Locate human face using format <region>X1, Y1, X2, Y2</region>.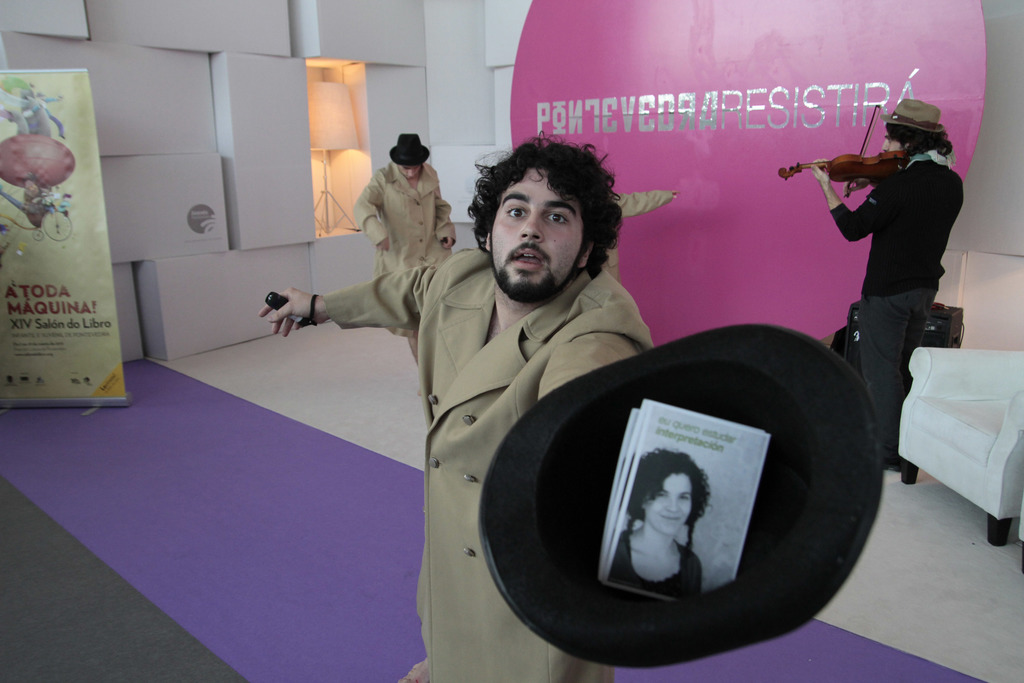
<region>882, 122, 899, 156</region>.
